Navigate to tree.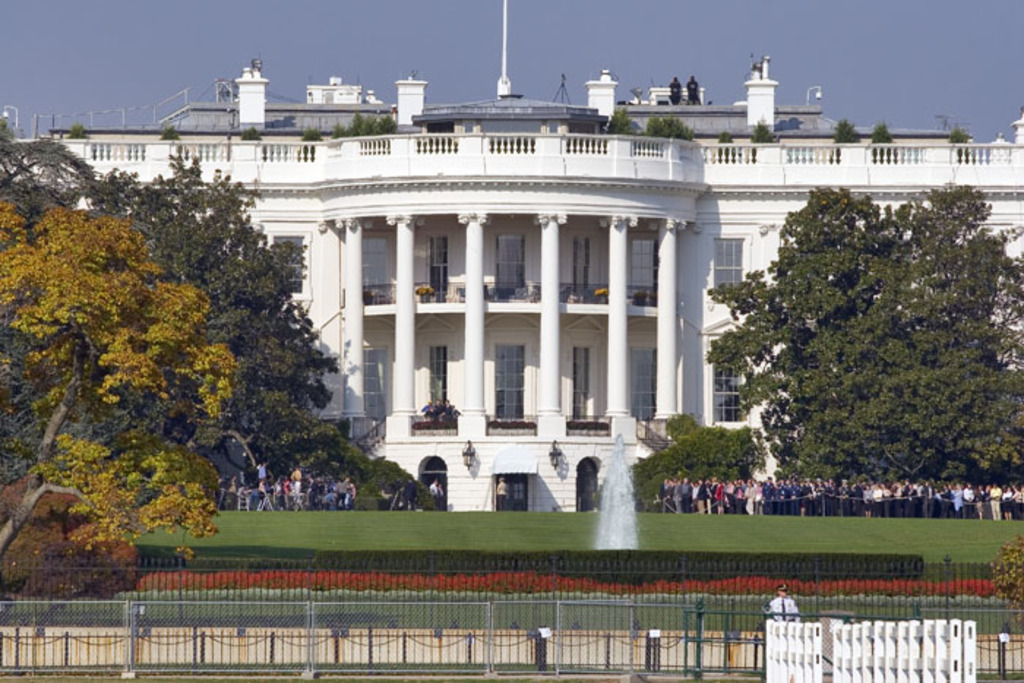
Navigation target: x1=0 y1=206 x2=250 y2=600.
